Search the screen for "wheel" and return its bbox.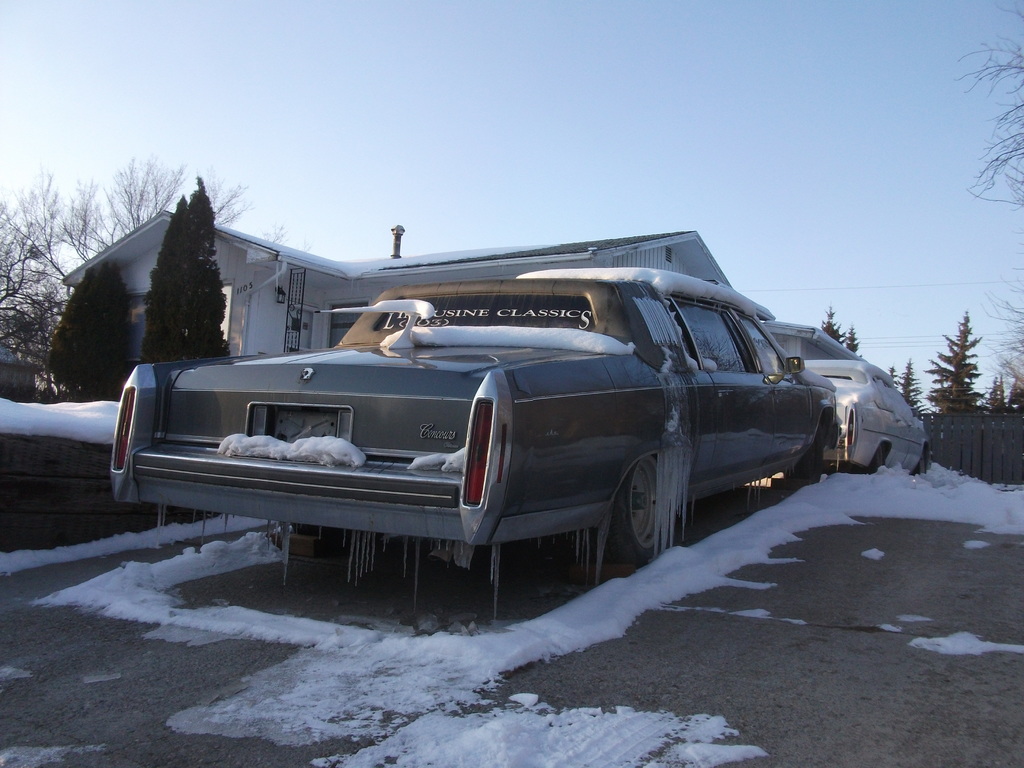
Found: detection(867, 446, 886, 476).
